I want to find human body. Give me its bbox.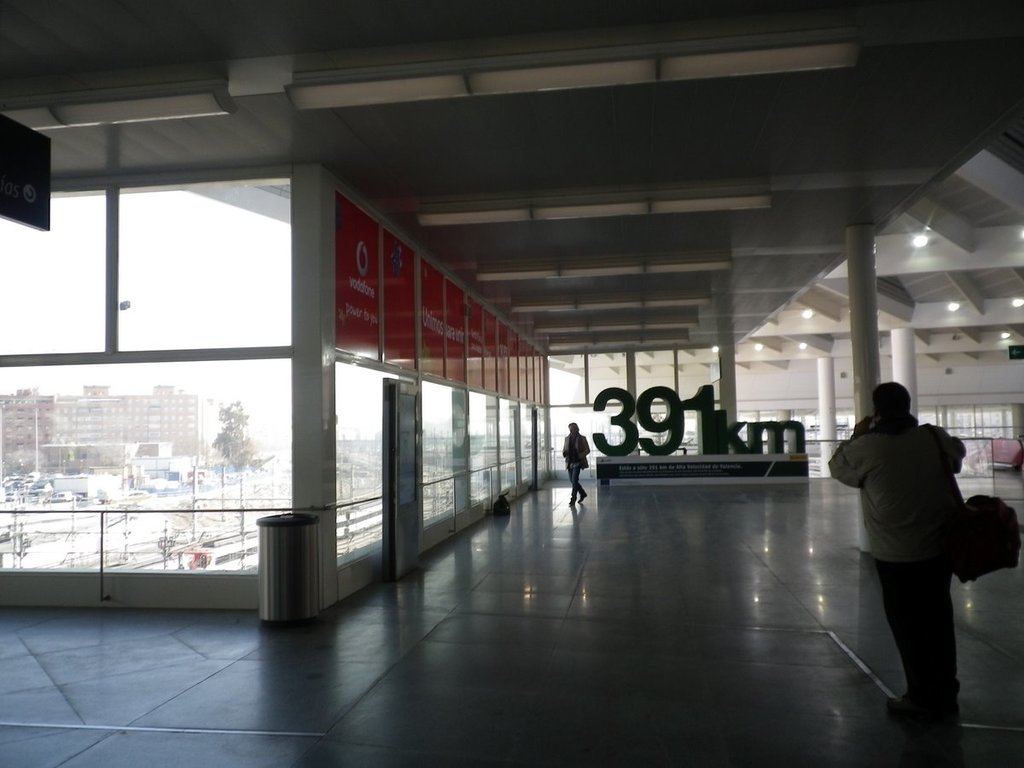
Rect(561, 433, 589, 507).
